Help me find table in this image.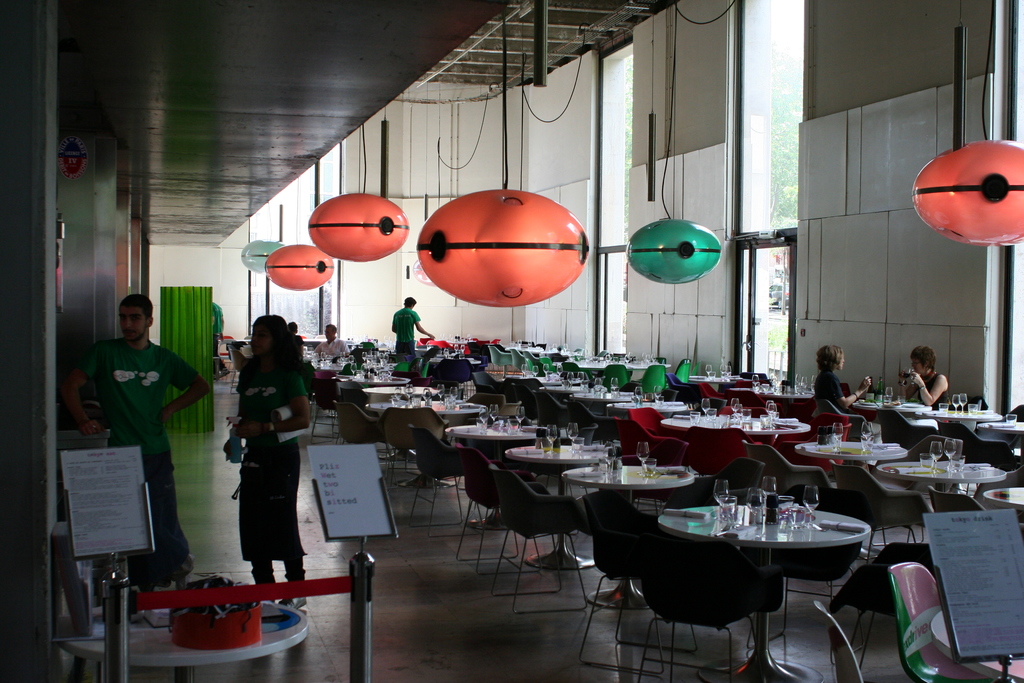
Found it: region(649, 496, 875, 682).
